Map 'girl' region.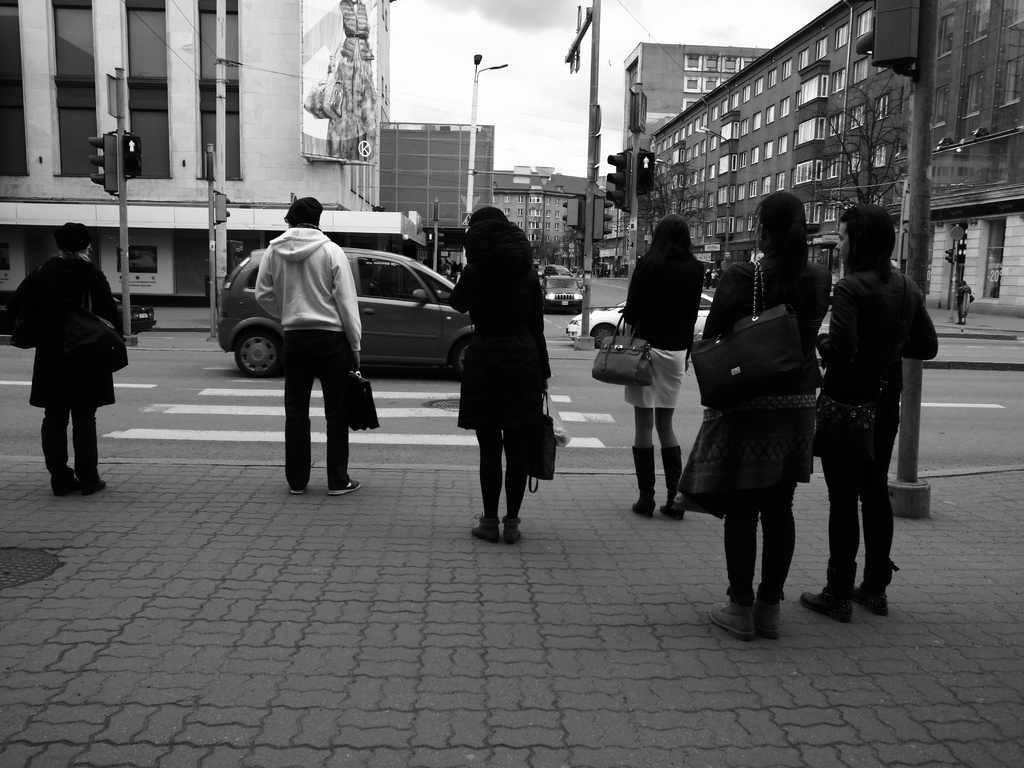
Mapped to detection(708, 193, 832, 639).
